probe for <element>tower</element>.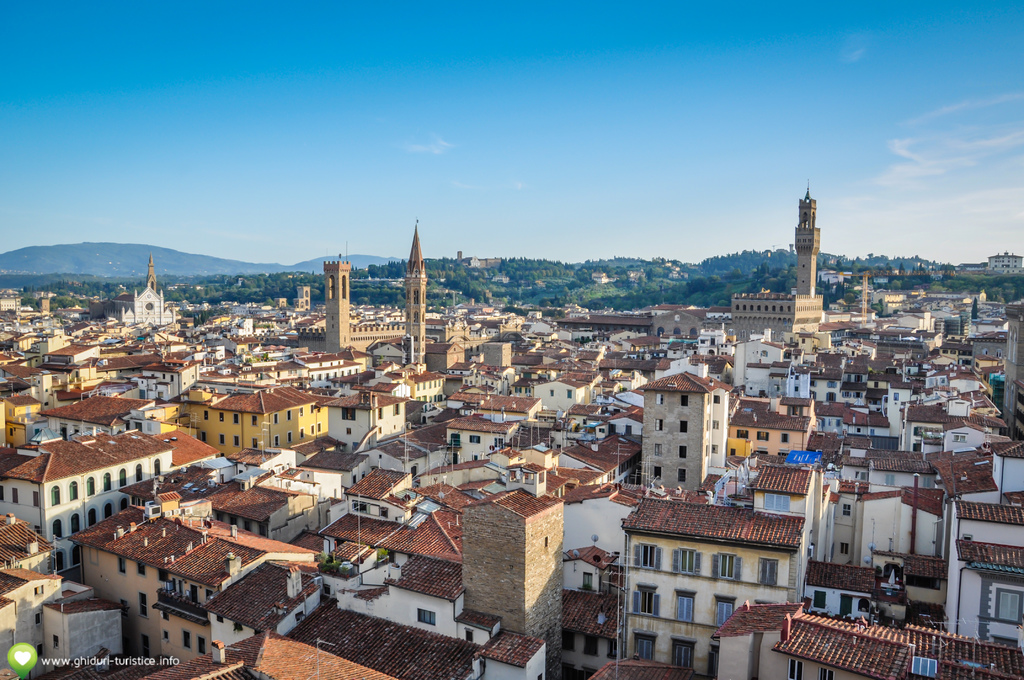
Probe result: left=461, top=462, right=563, bottom=679.
